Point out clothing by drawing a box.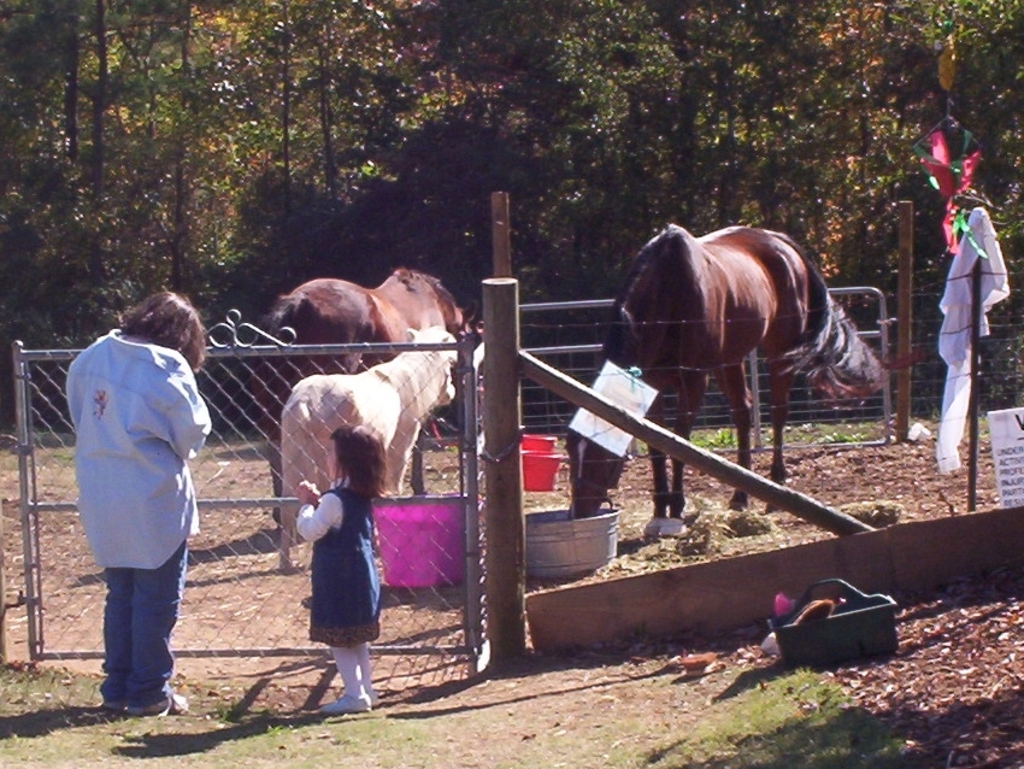
detection(58, 321, 207, 697).
